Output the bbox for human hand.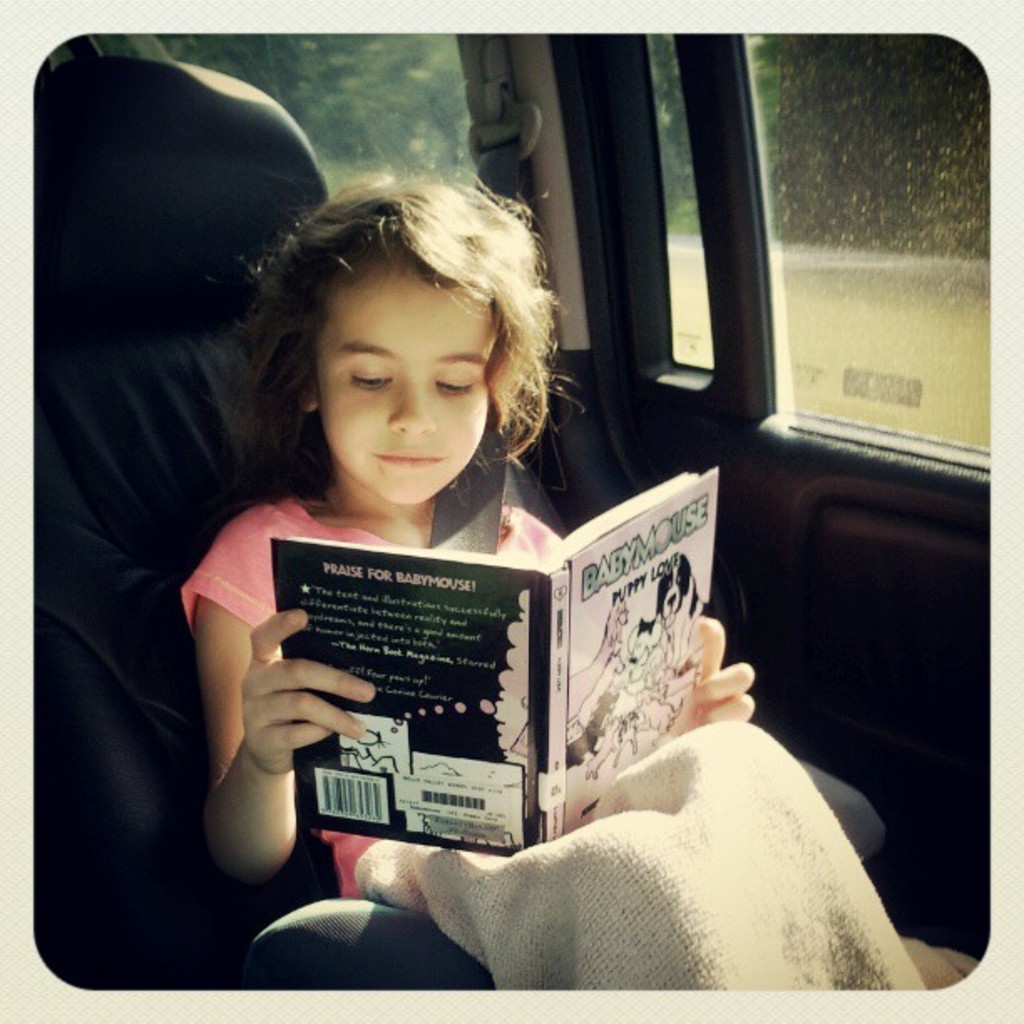
202,611,370,830.
